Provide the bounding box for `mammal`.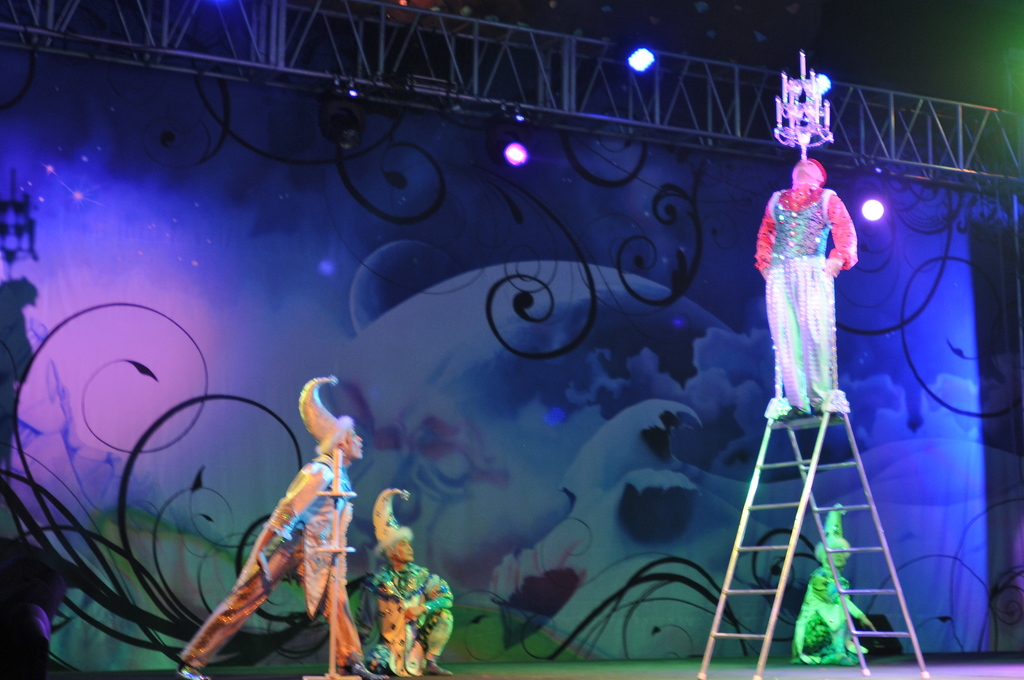
369, 483, 457, 672.
